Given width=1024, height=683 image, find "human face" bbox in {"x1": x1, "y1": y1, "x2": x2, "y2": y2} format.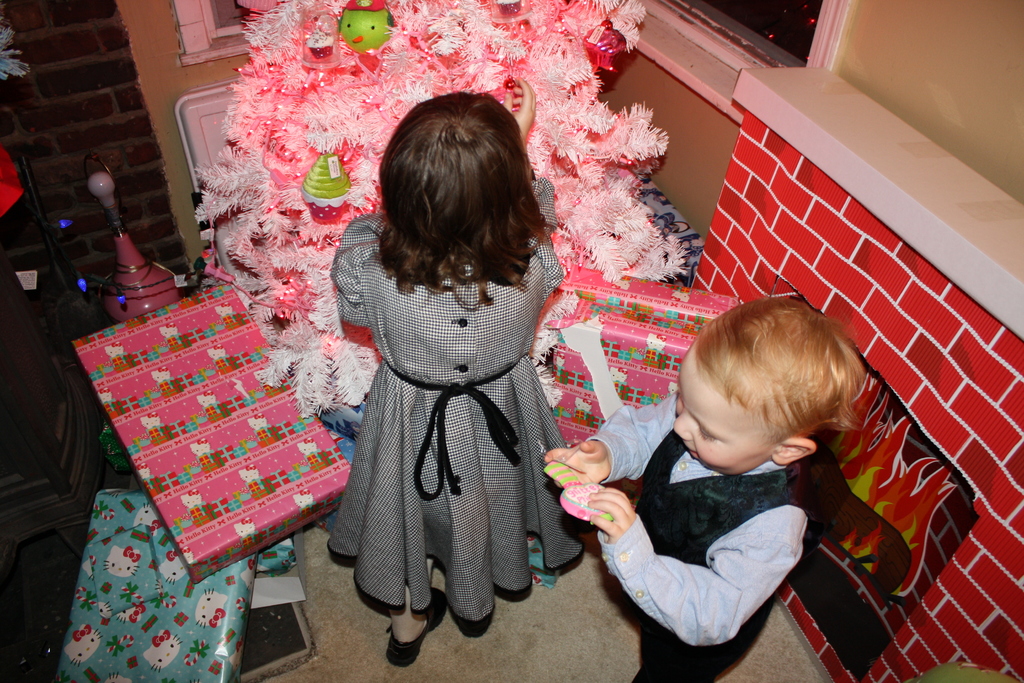
{"x1": 676, "y1": 341, "x2": 771, "y2": 477}.
